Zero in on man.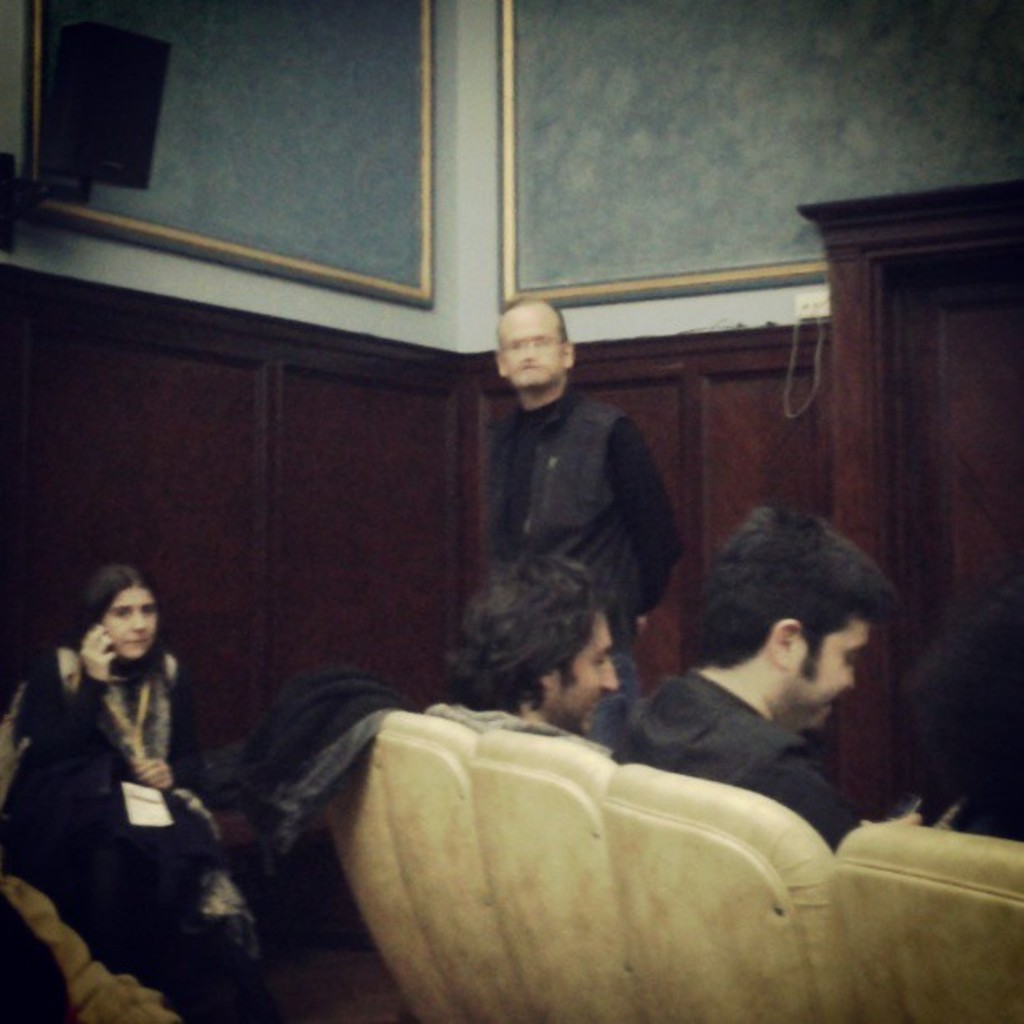
Zeroed in: (x1=621, y1=500, x2=927, y2=852).
